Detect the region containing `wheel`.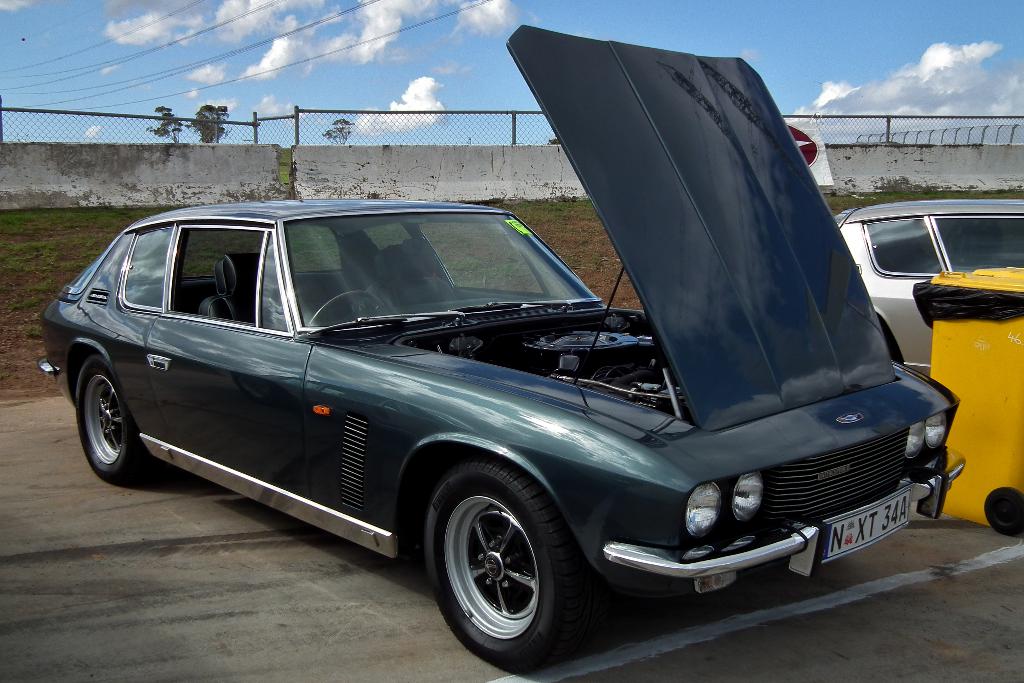
locate(307, 292, 382, 325).
